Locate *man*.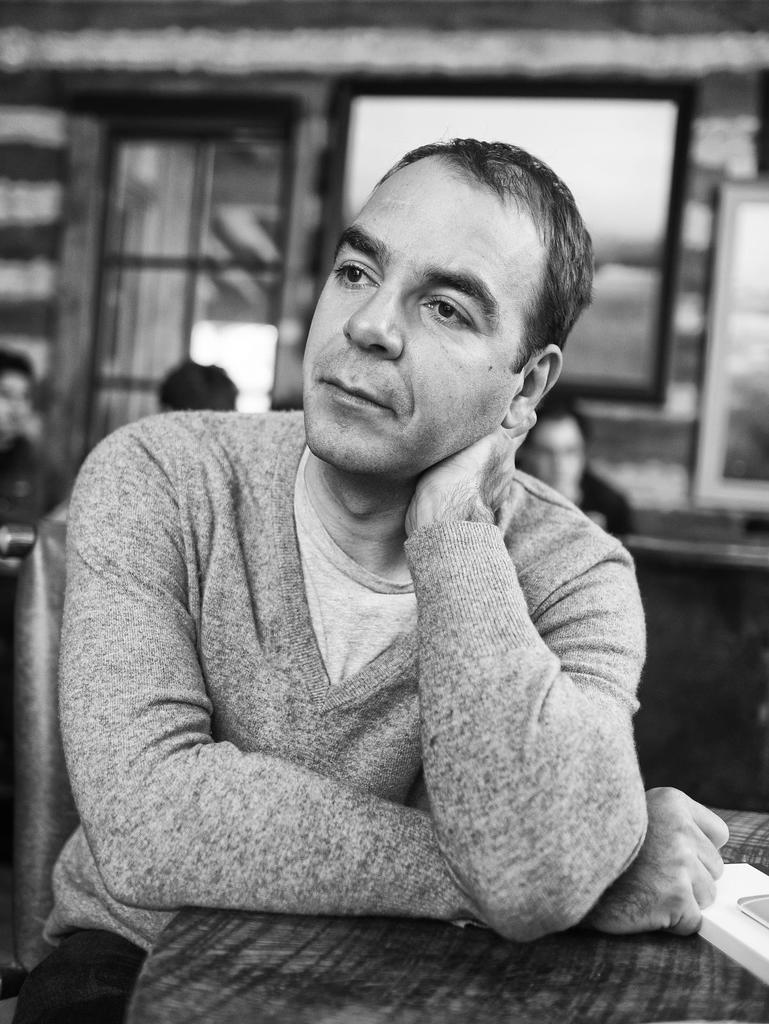
Bounding box: box=[518, 390, 638, 536].
